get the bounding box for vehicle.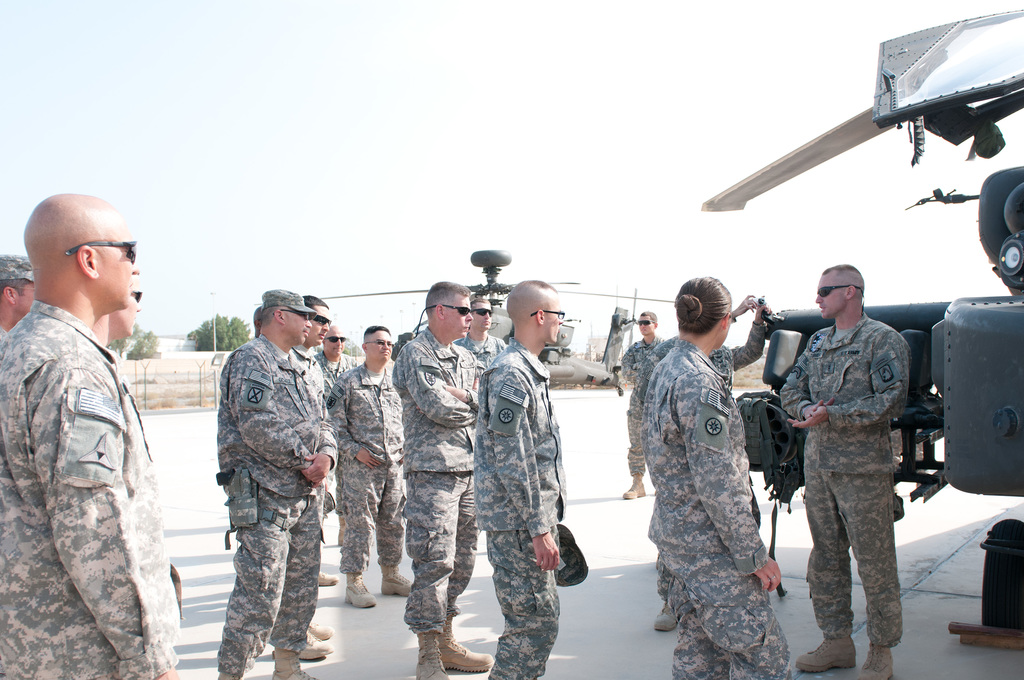
251,247,681,394.
